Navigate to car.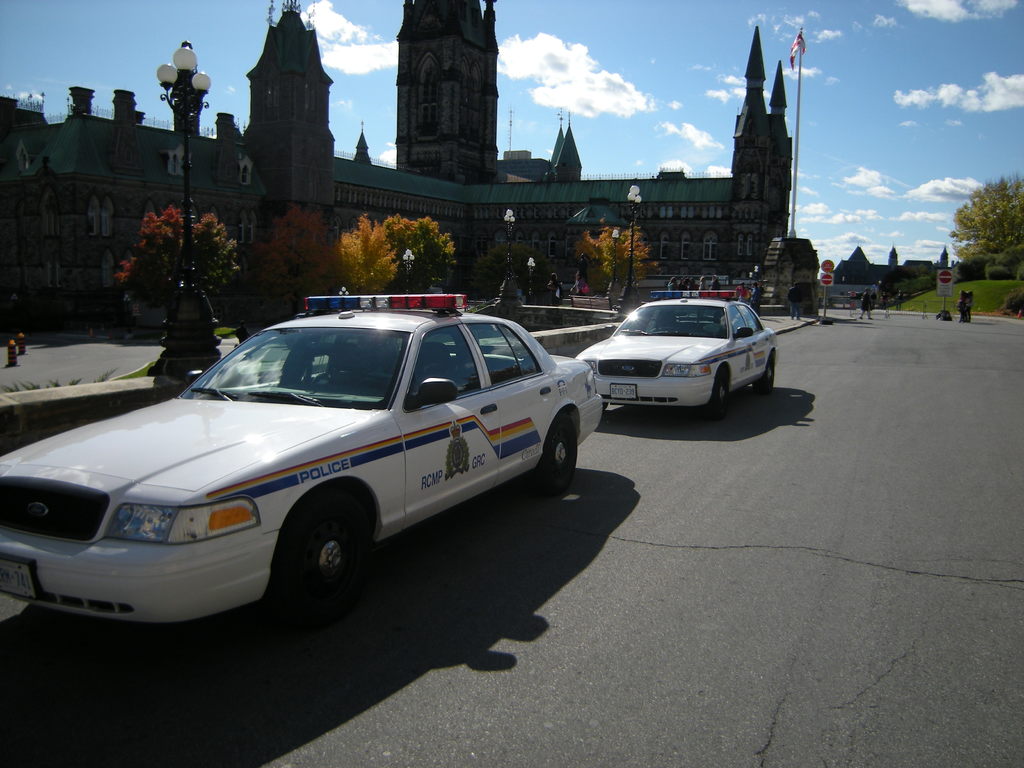
Navigation target: 576:286:774:422.
